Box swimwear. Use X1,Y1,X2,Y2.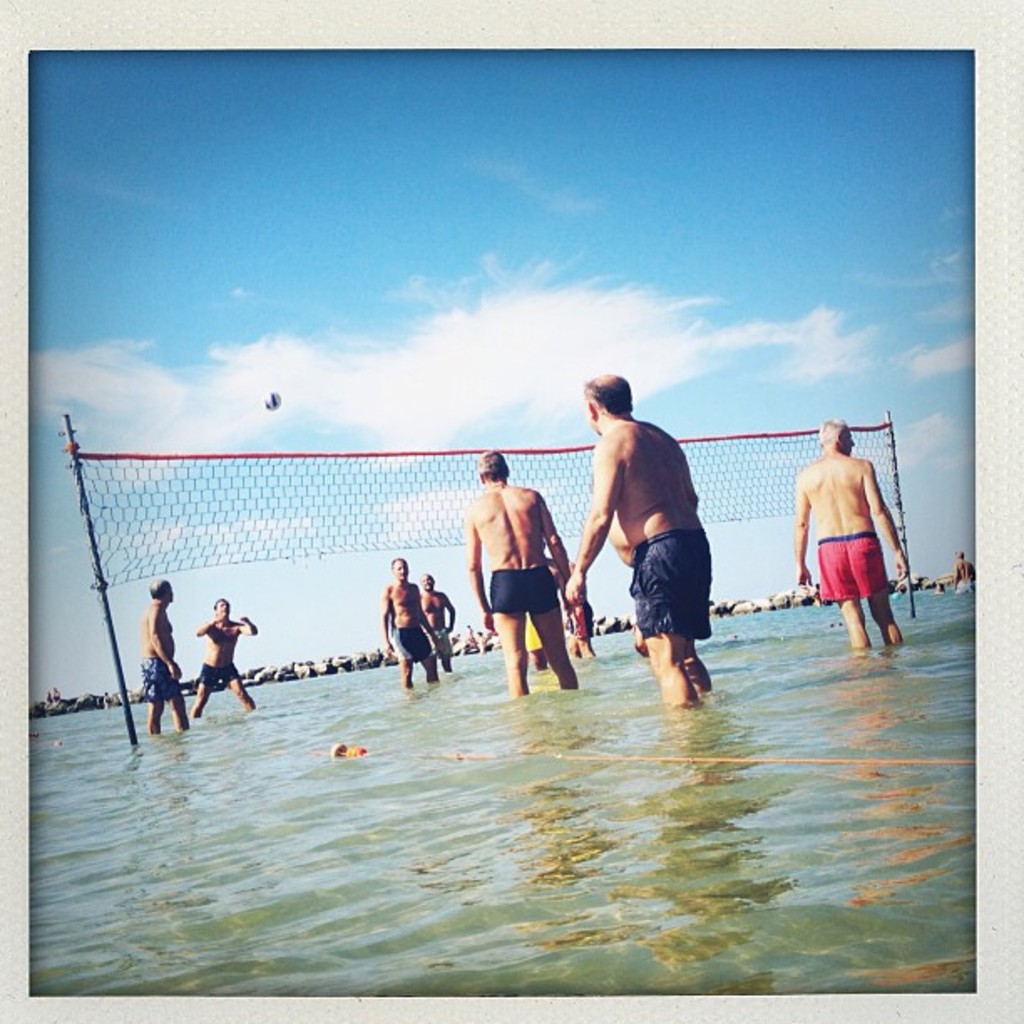
482,564,562,621.
